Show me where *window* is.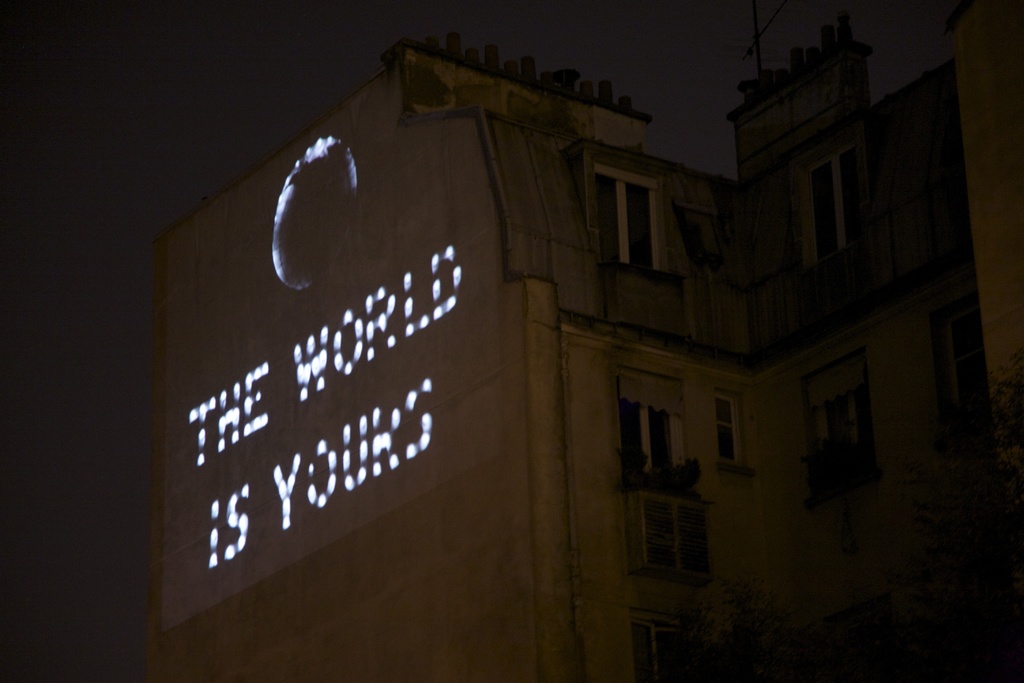
*window* is at <region>808, 148, 861, 259</region>.
